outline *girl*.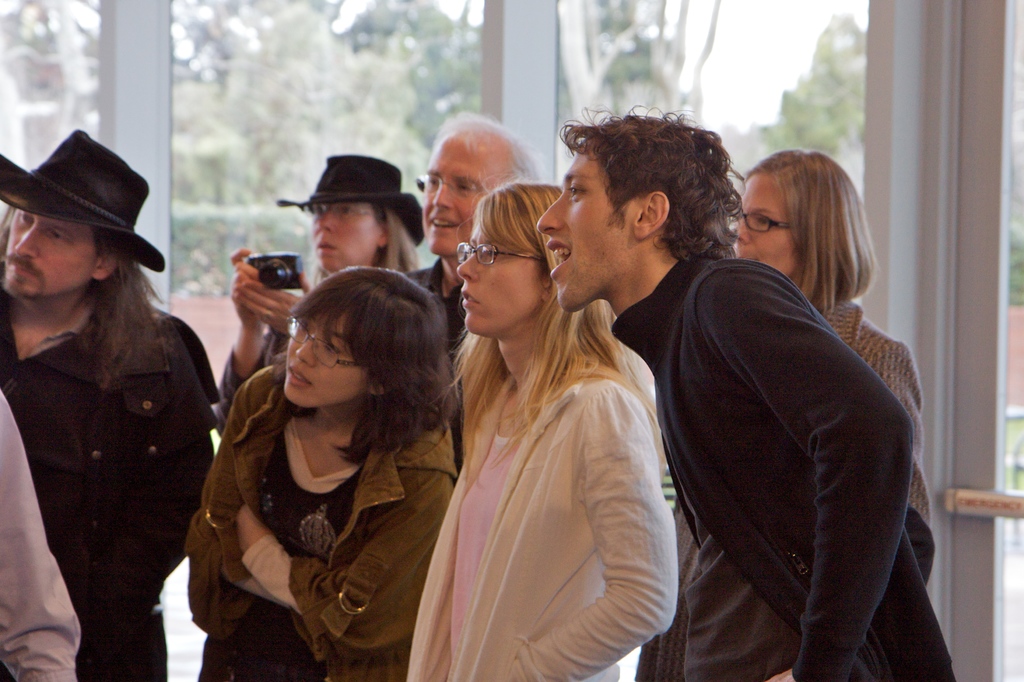
Outline: x1=402, y1=177, x2=680, y2=681.
